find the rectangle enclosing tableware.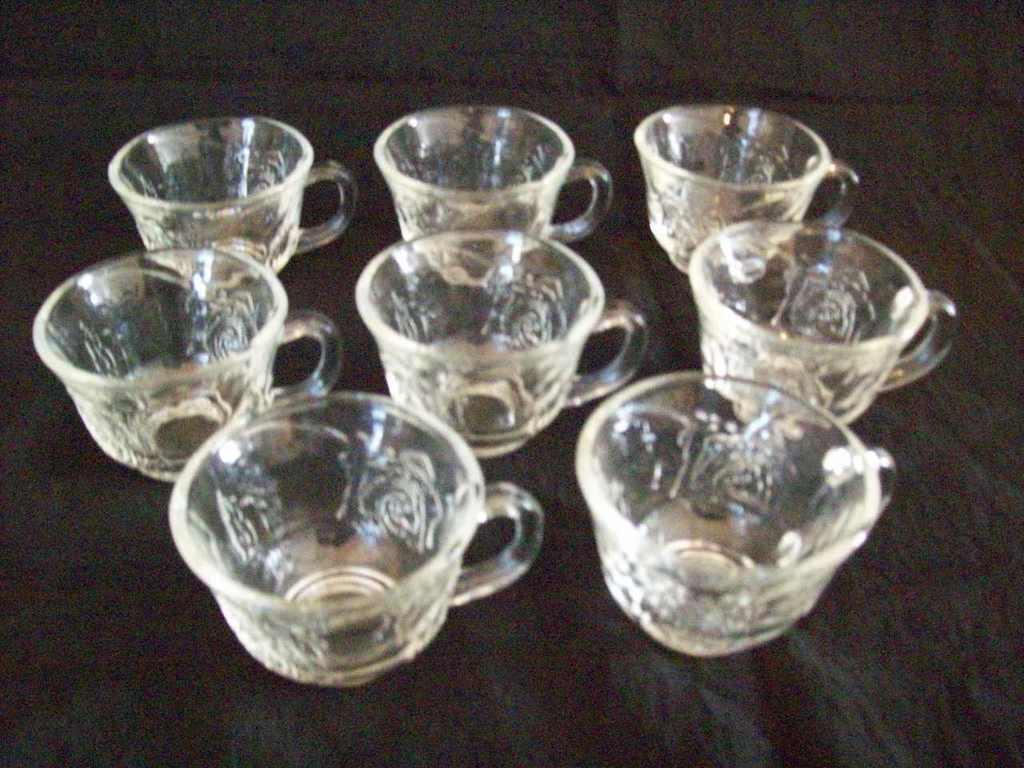
371, 108, 611, 280.
